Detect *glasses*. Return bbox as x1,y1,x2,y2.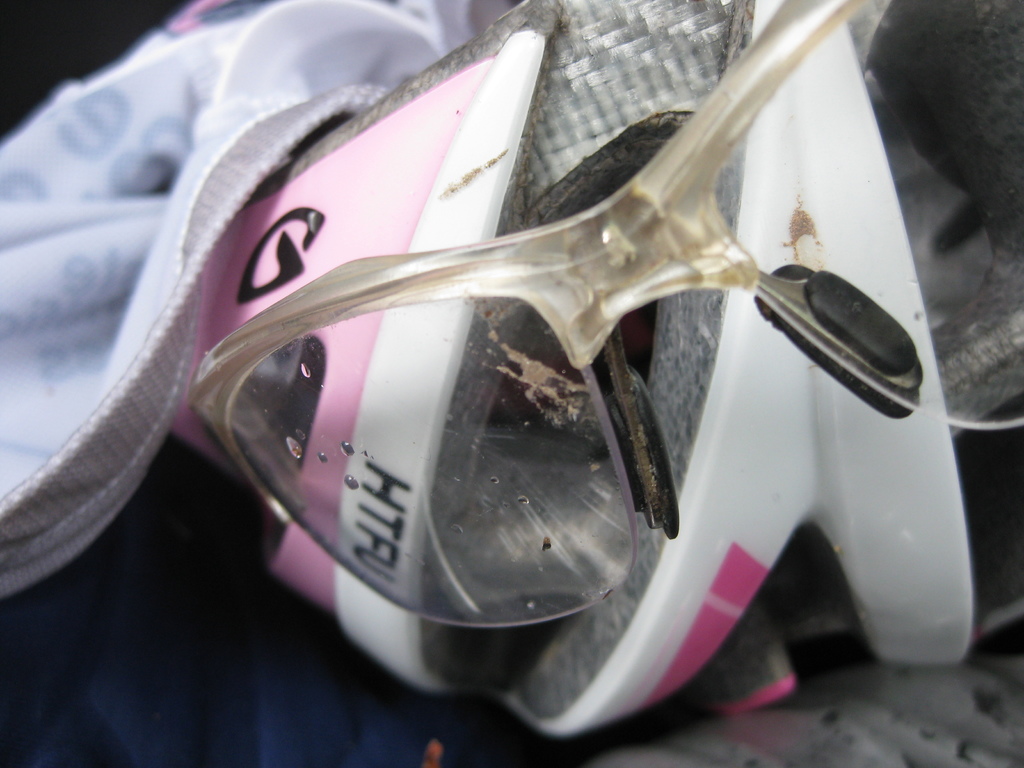
183,0,1023,623.
